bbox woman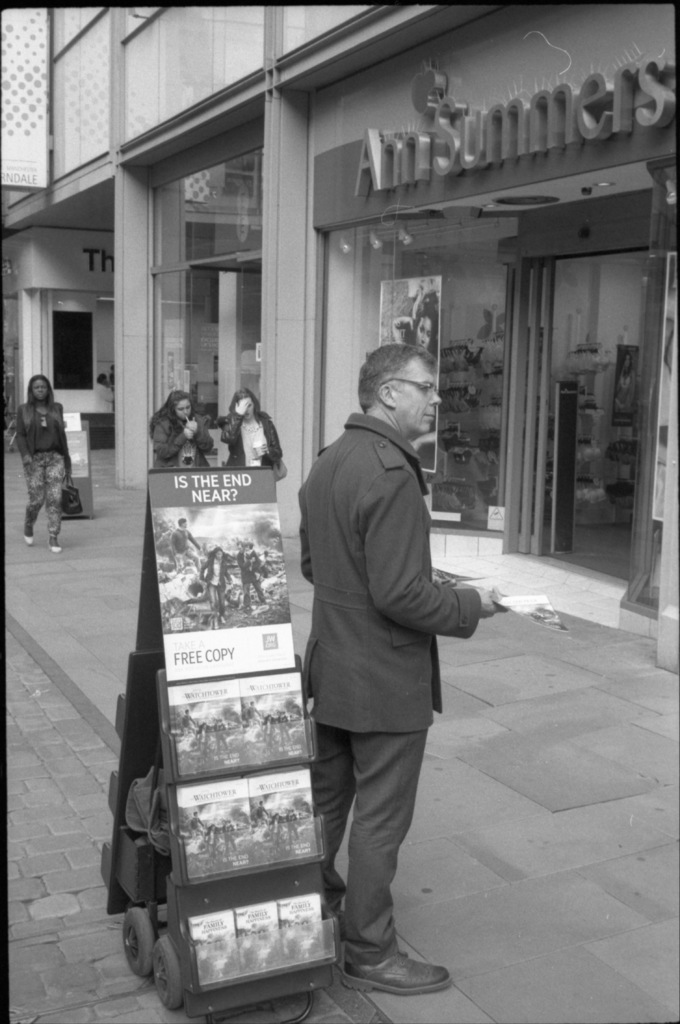
{"x1": 198, "y1": 543, "x2": 232, "y2": 631}
